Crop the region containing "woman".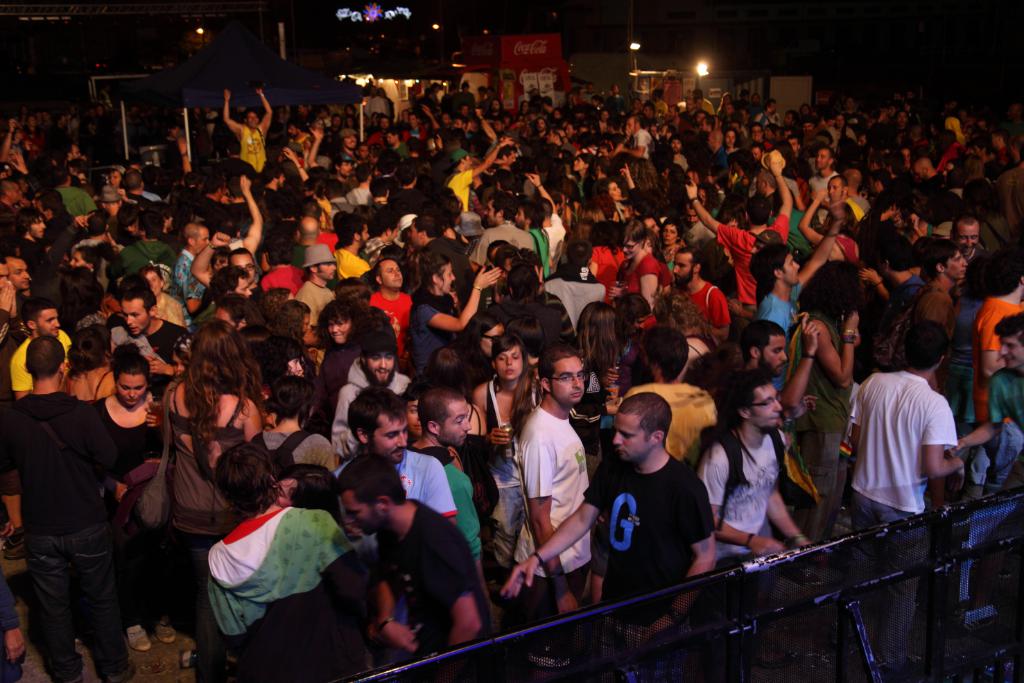
Crop region: 66, 322, 123, 414.
